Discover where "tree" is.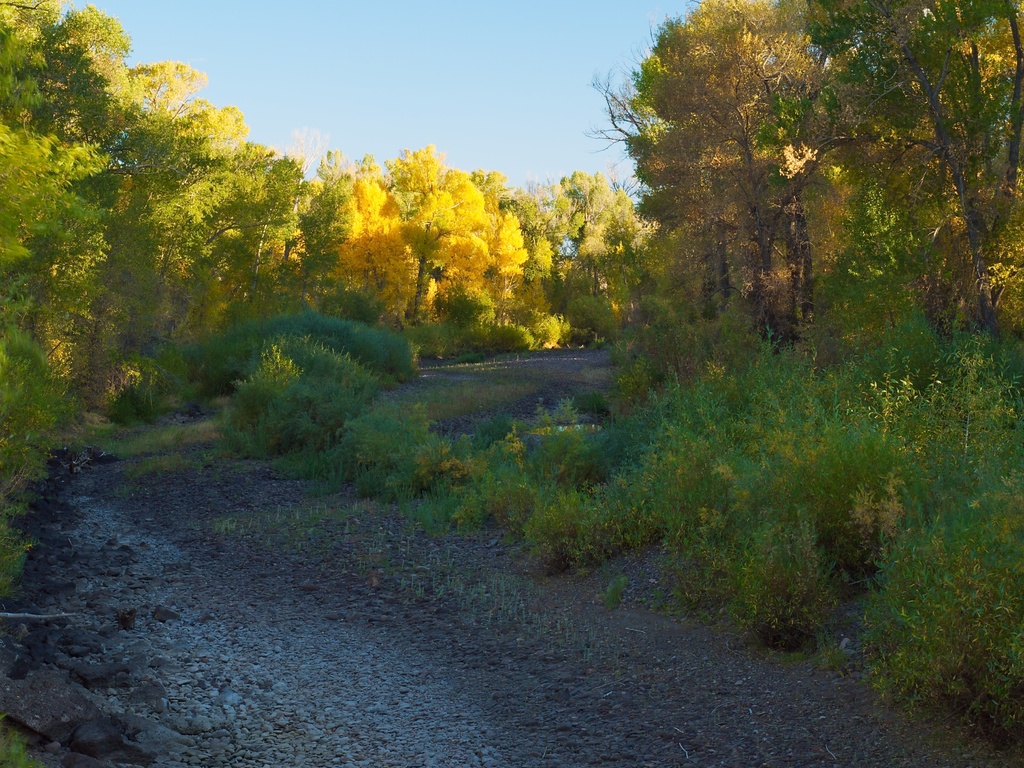
Discovered at 58 61 205 406.
